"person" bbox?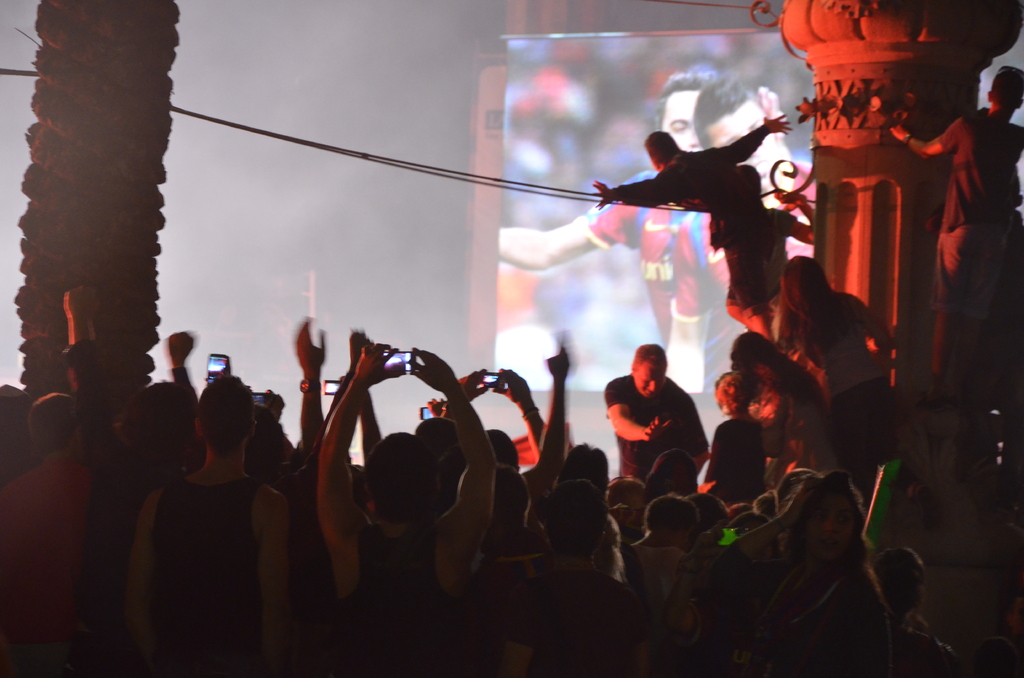
region(692, 77, 821, 393)
